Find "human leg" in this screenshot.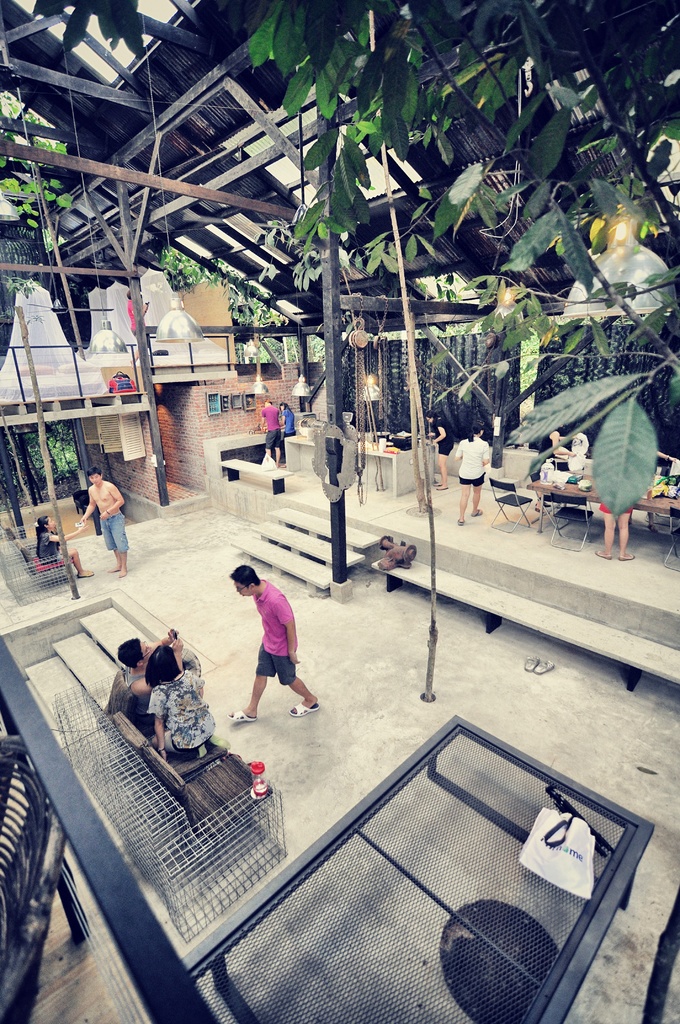
The bounding box for "human leg" is [x1=618, y1=512, x2=639, y2=561].
